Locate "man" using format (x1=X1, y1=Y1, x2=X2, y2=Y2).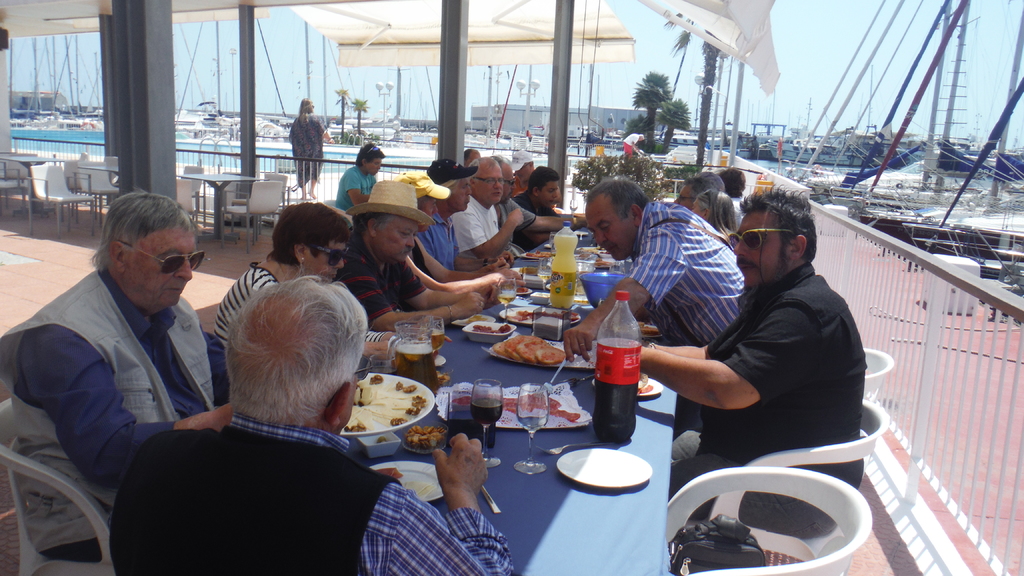
(x1=449, y1=157, x2=524, y2=260).
